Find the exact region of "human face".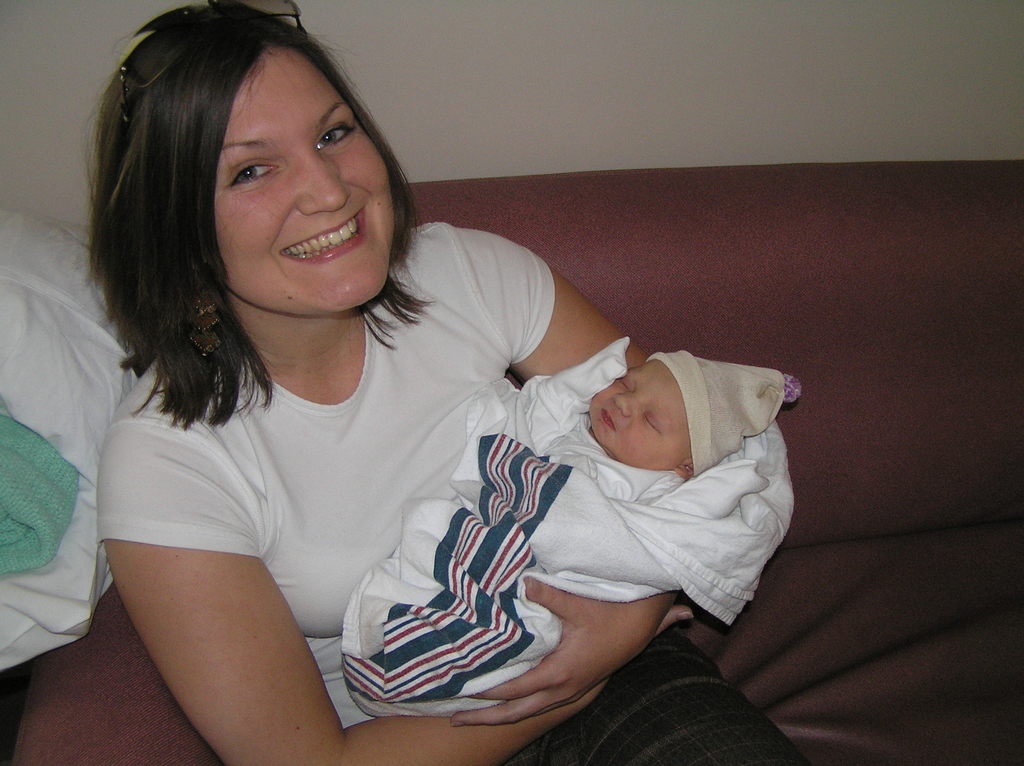
Exact region: Rect(591, 358, 686, 470).
